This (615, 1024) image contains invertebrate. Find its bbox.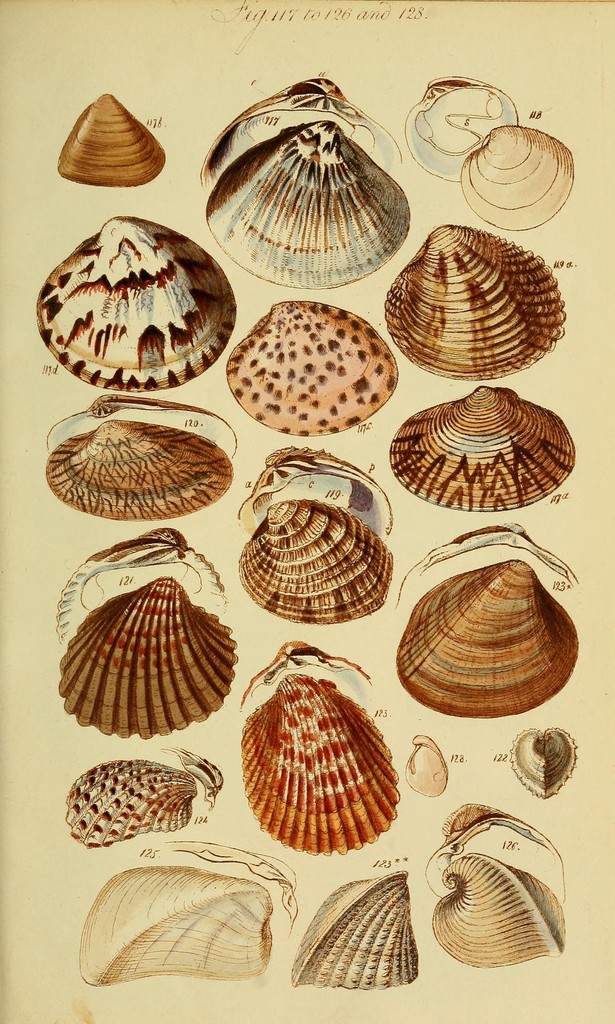
box(384, 221, 564, 383).
